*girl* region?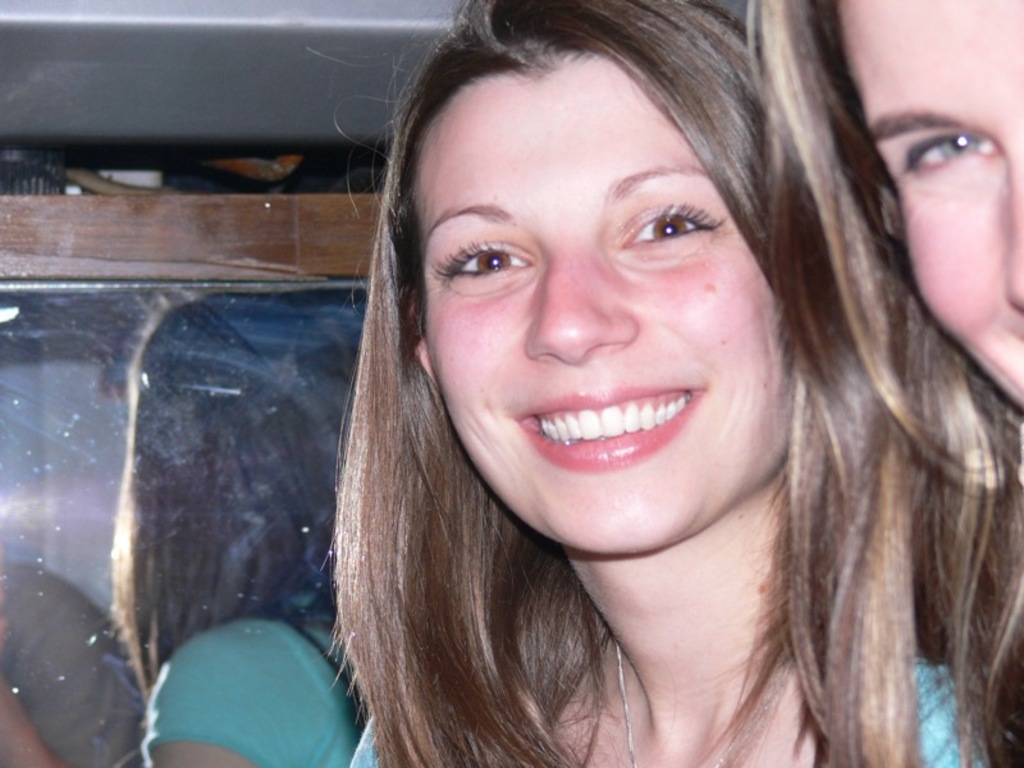
320 0 1023 767
